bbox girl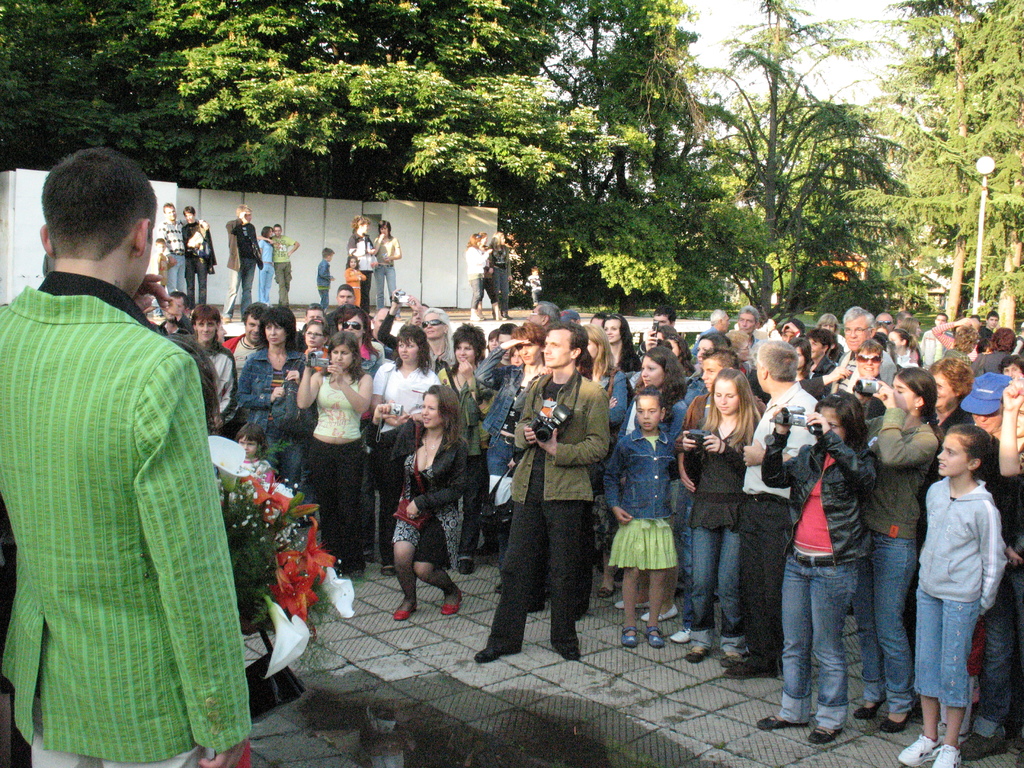
Rect(918, 425, 1012, 767)
